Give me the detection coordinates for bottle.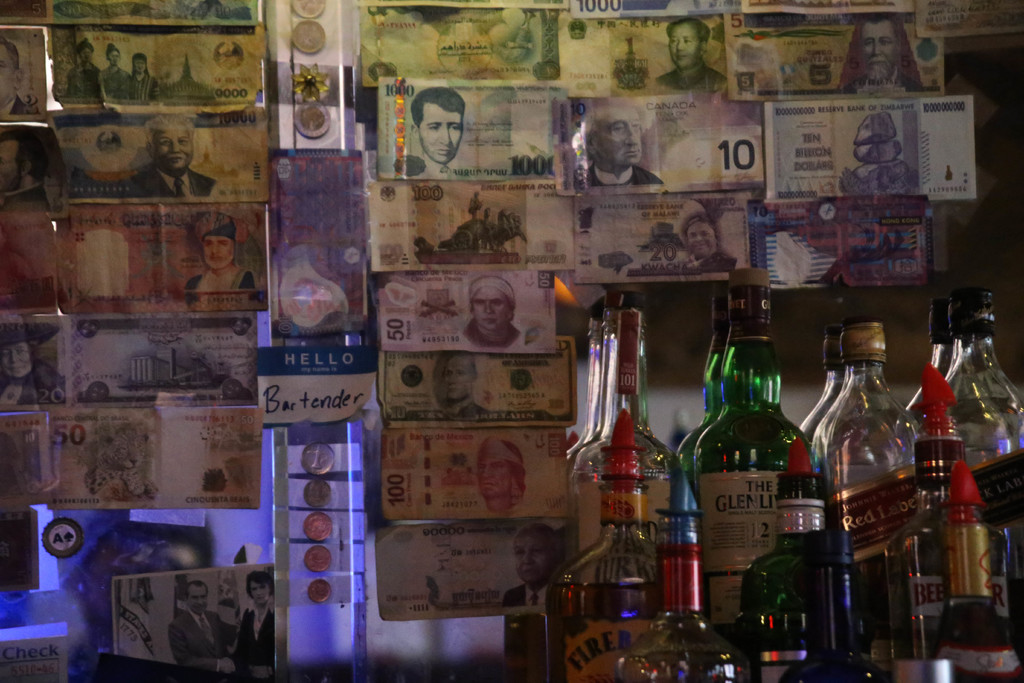
{"left": 571, "top": 288, "right": 682, "bottom": 554}.
